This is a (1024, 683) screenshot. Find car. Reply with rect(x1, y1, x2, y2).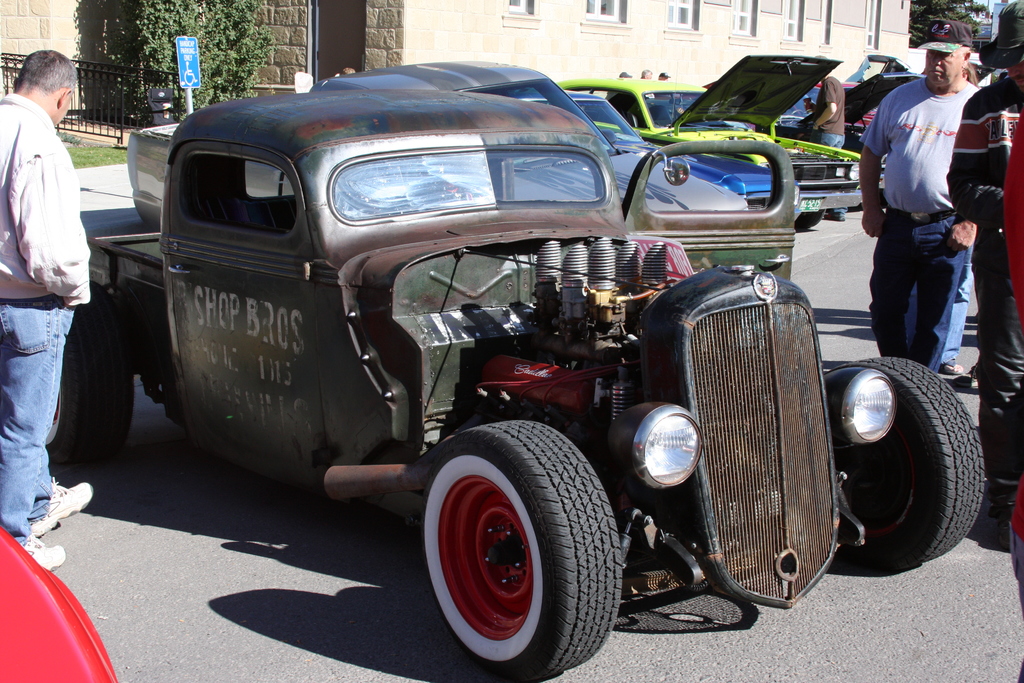
rect(769, 66, 925, 185).
